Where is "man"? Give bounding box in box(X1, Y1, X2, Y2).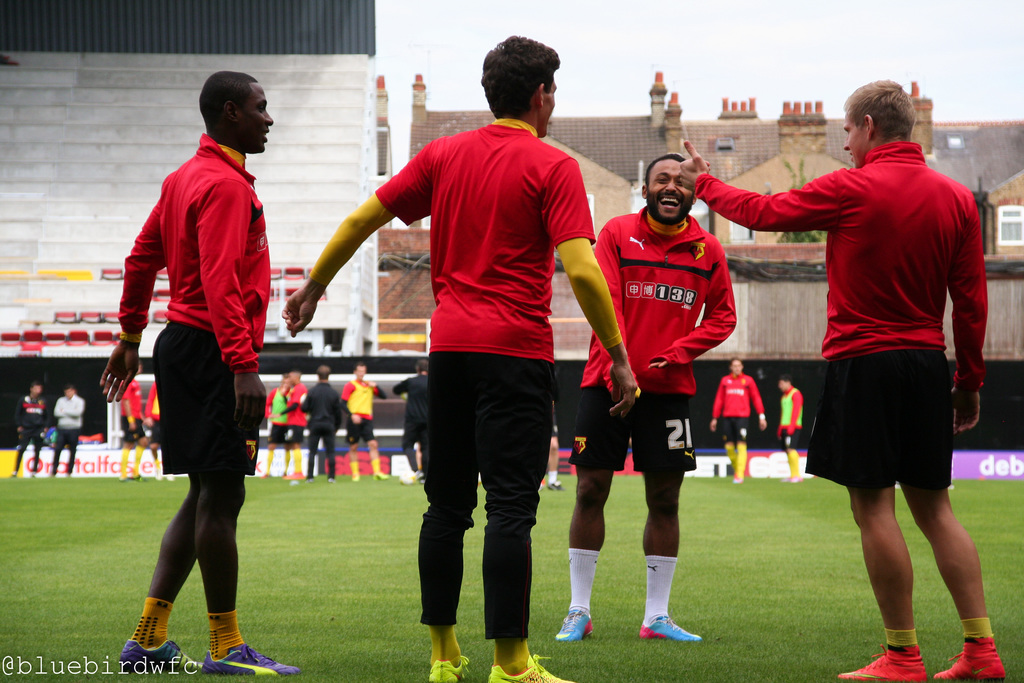
box(147, 375, 172, 469).
